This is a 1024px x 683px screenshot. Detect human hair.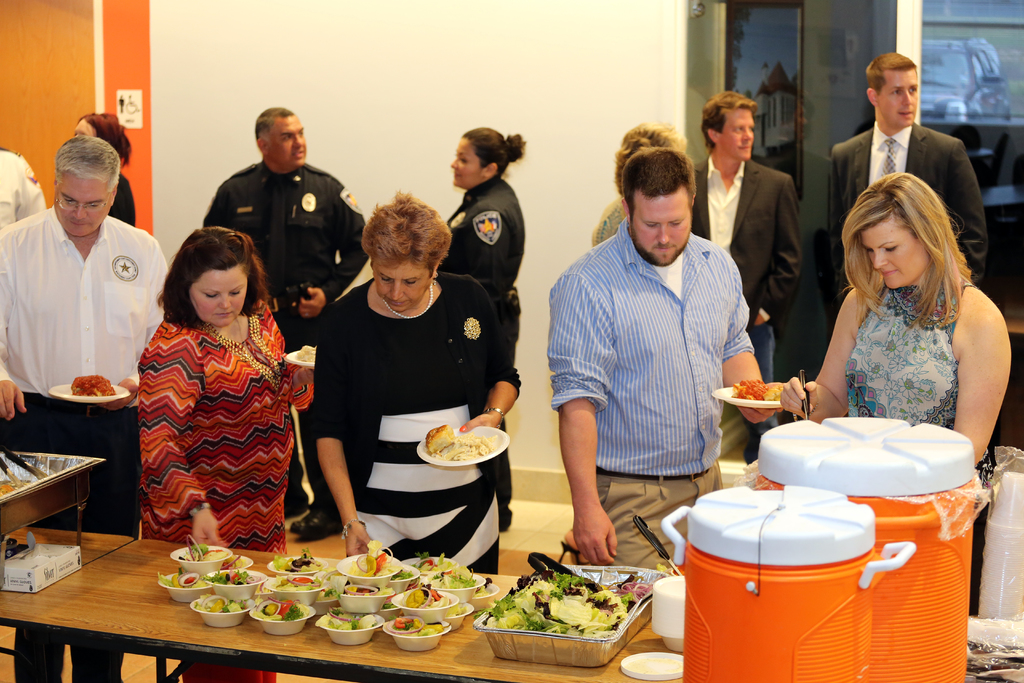
region(54, 135, 121, 197).
